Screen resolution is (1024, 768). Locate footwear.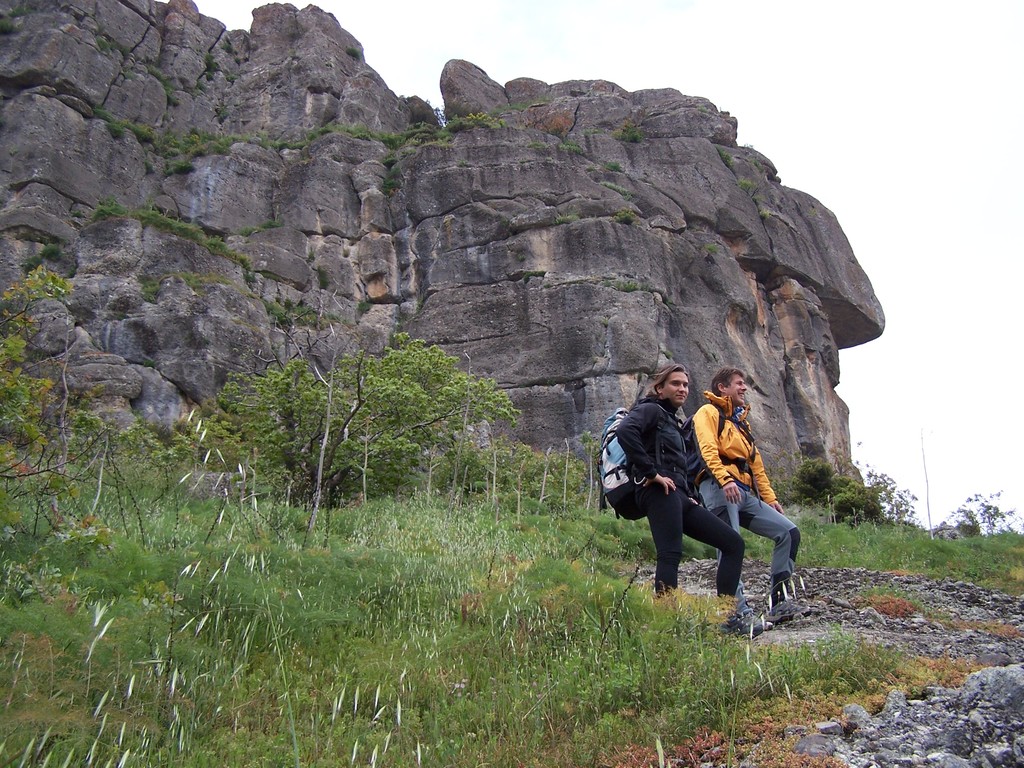
bbox=(768, 600, 807, 620).
